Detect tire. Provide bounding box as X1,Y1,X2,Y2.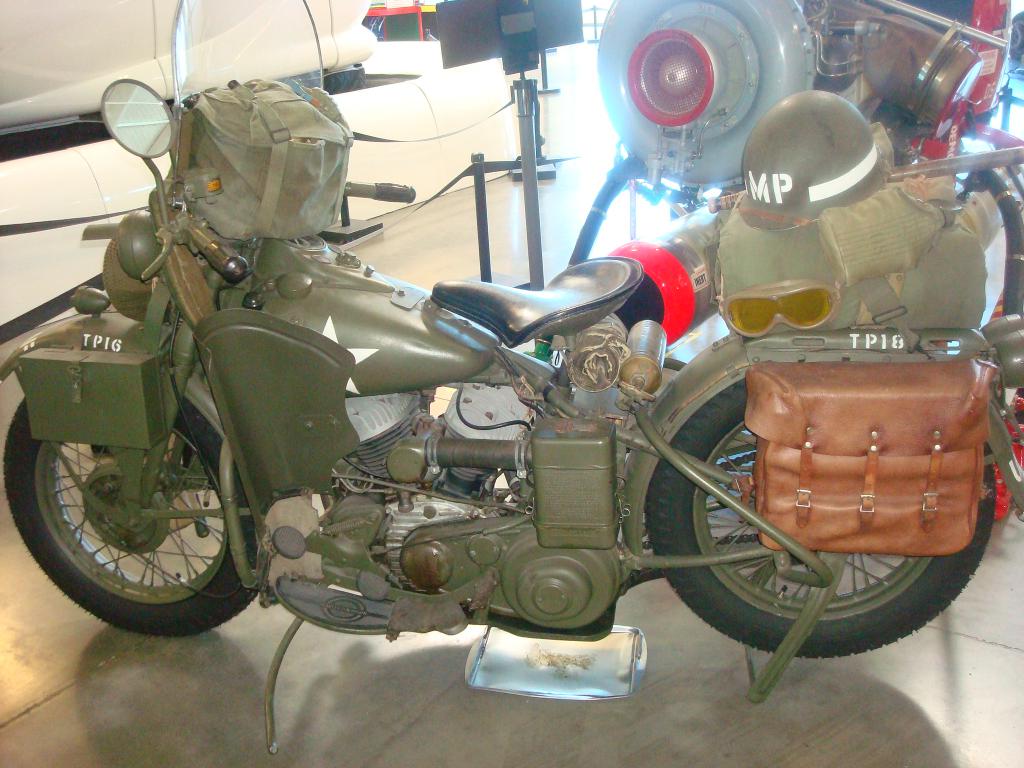
22,397,248,627.
